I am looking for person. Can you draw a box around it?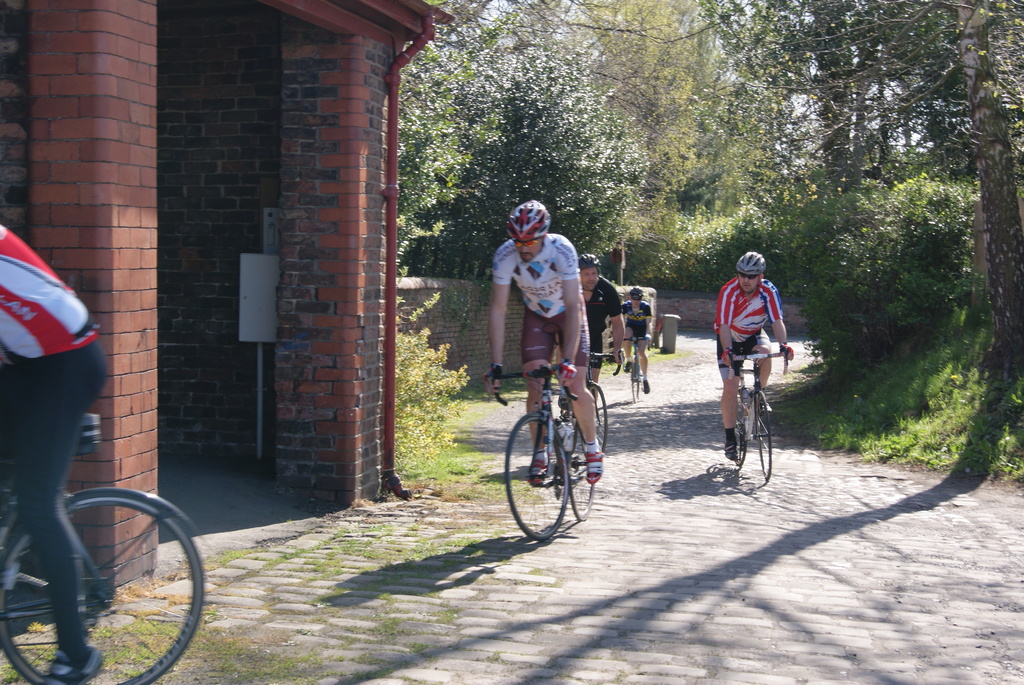
Sure, the bounding box is {"left": 619, "top": 285, "right": 653, "bottom": 391}.
